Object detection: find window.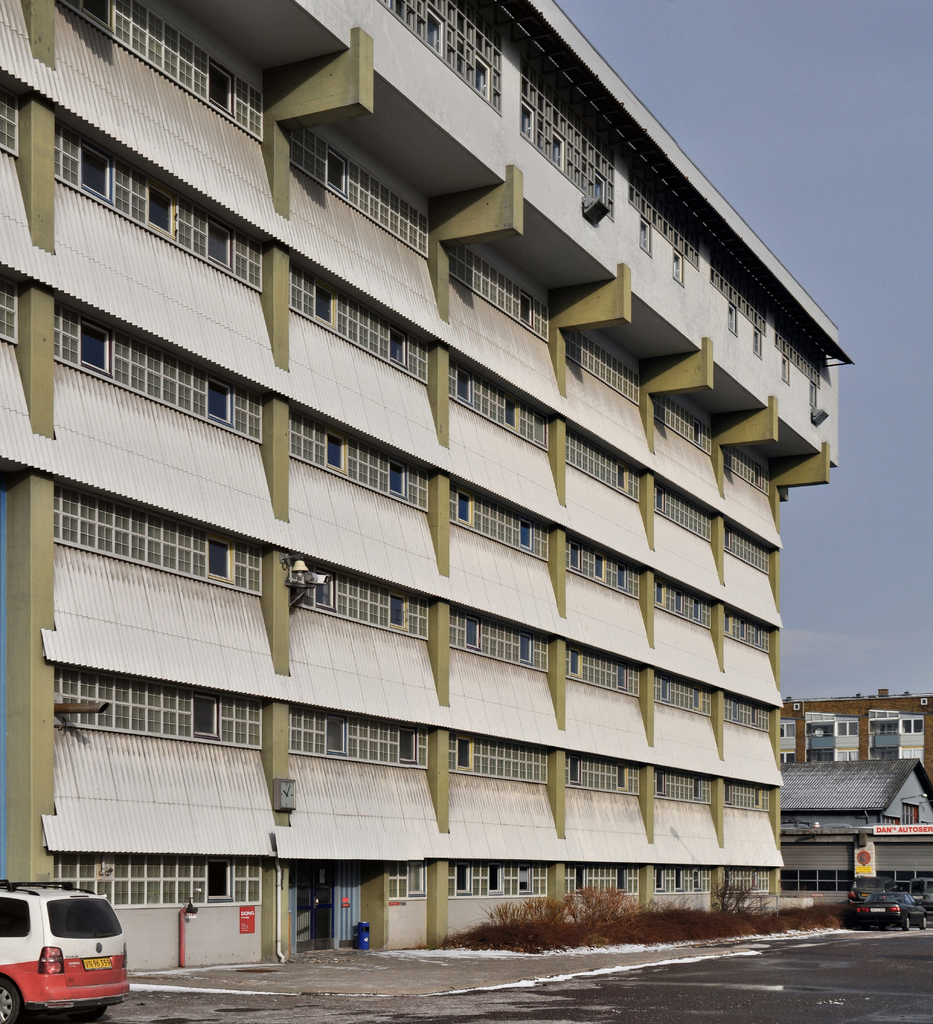
[x1=752, y1=330, x2=761, y2=359].
